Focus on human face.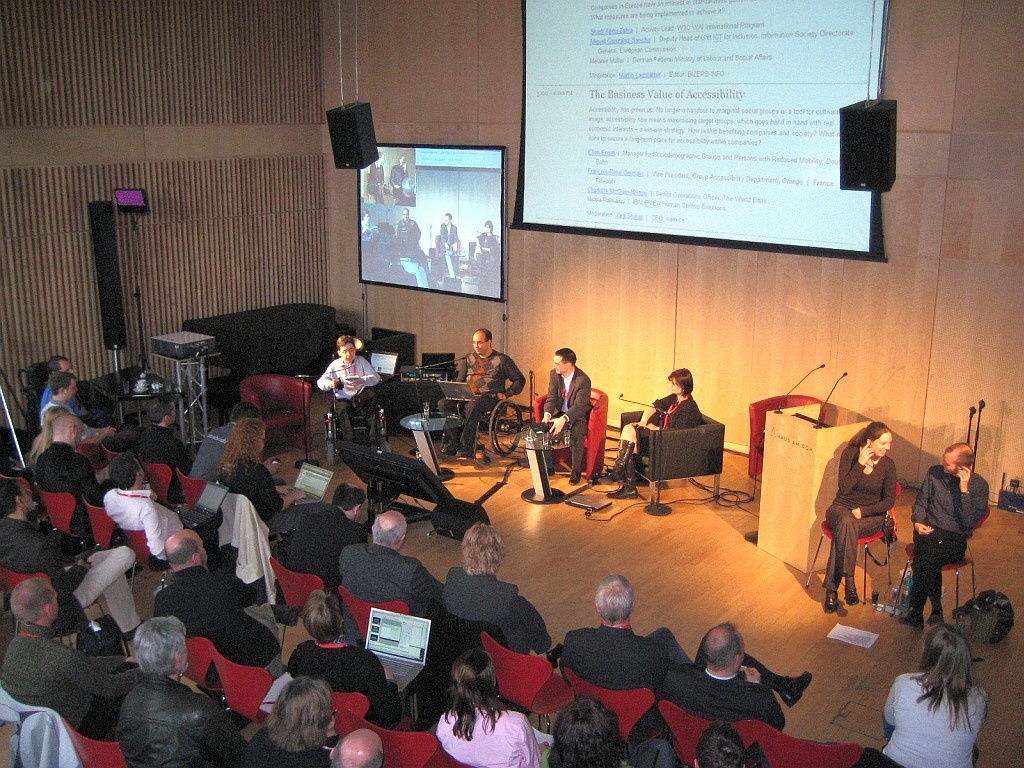
Focused at {"left": 468, "top": 334, "right": 487, "bottom": 357}.
